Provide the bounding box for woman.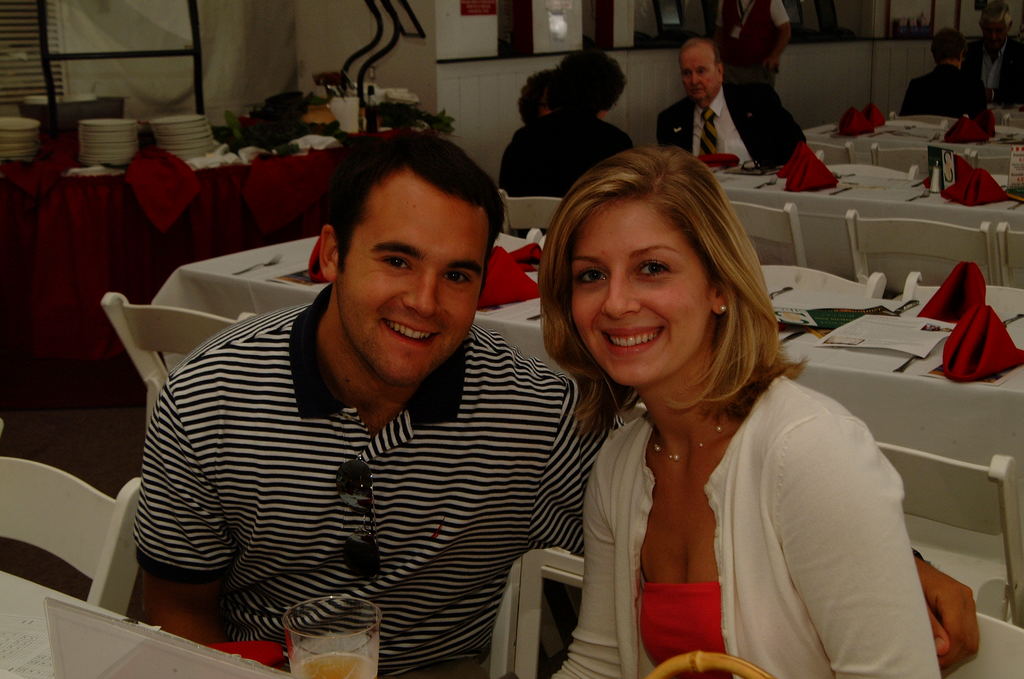
l=516, t=142, r=928, b=678.
